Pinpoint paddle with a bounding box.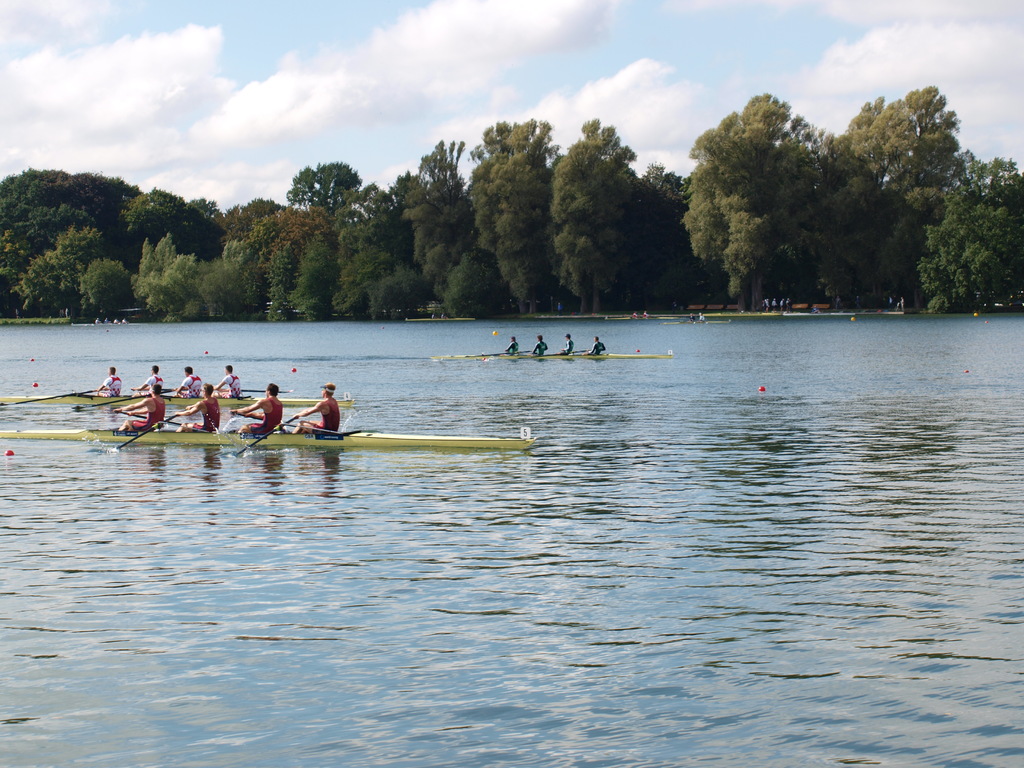
bbox=(132, 387, 178, 394).
